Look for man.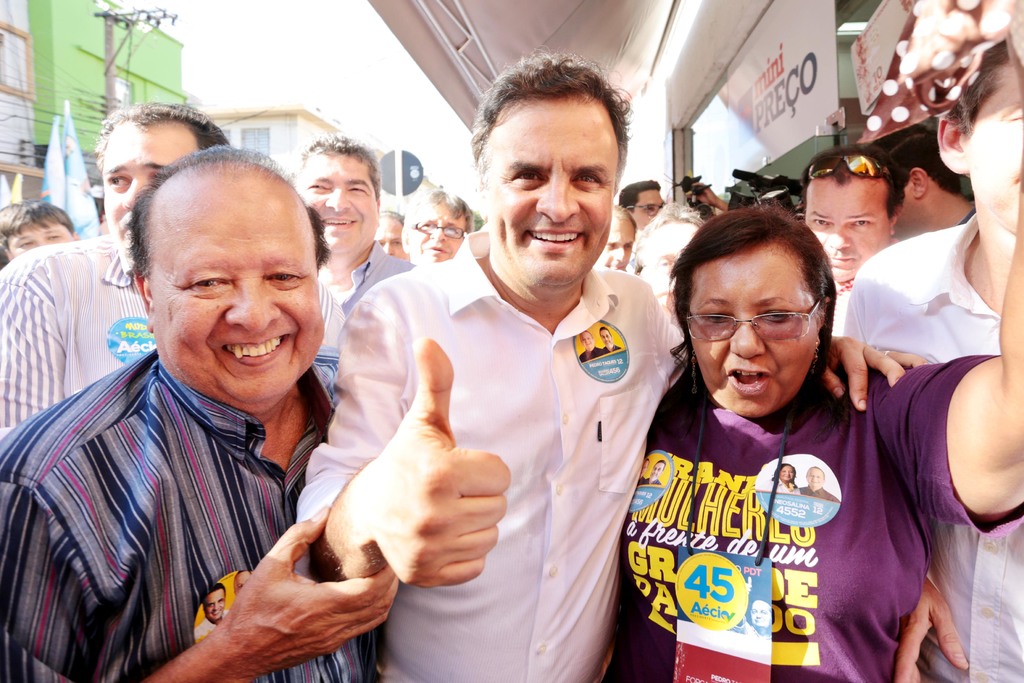
Found: detection(192, 583, 229, 643).
